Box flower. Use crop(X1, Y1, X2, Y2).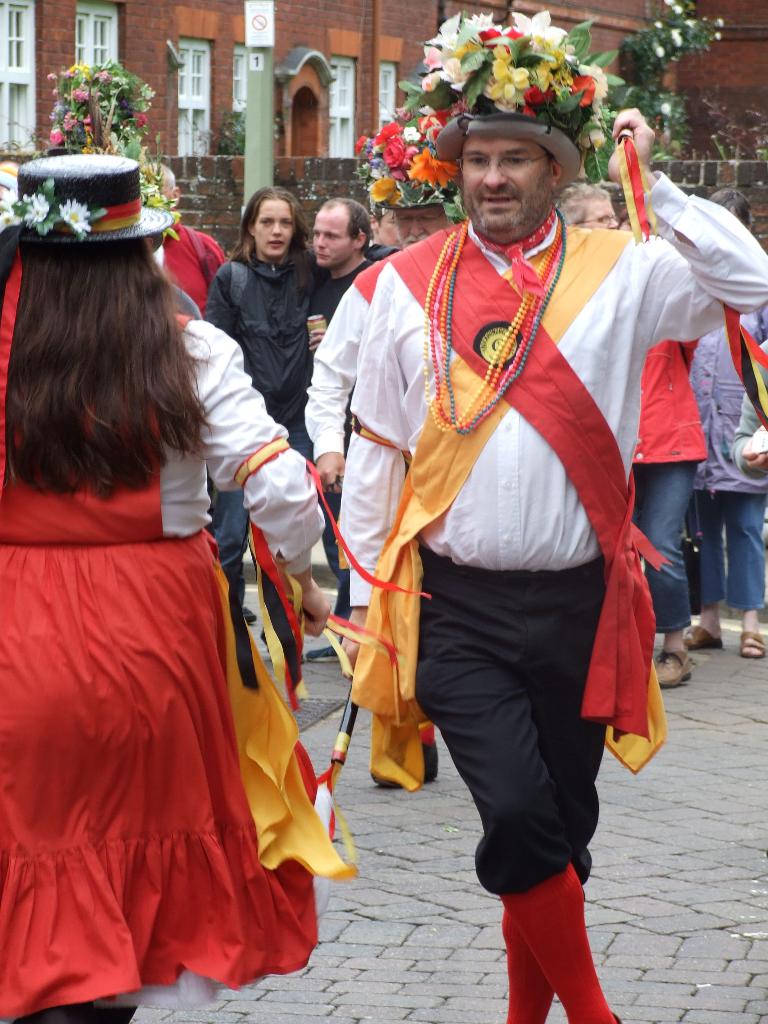
crop(58, 195, 100, 237).
